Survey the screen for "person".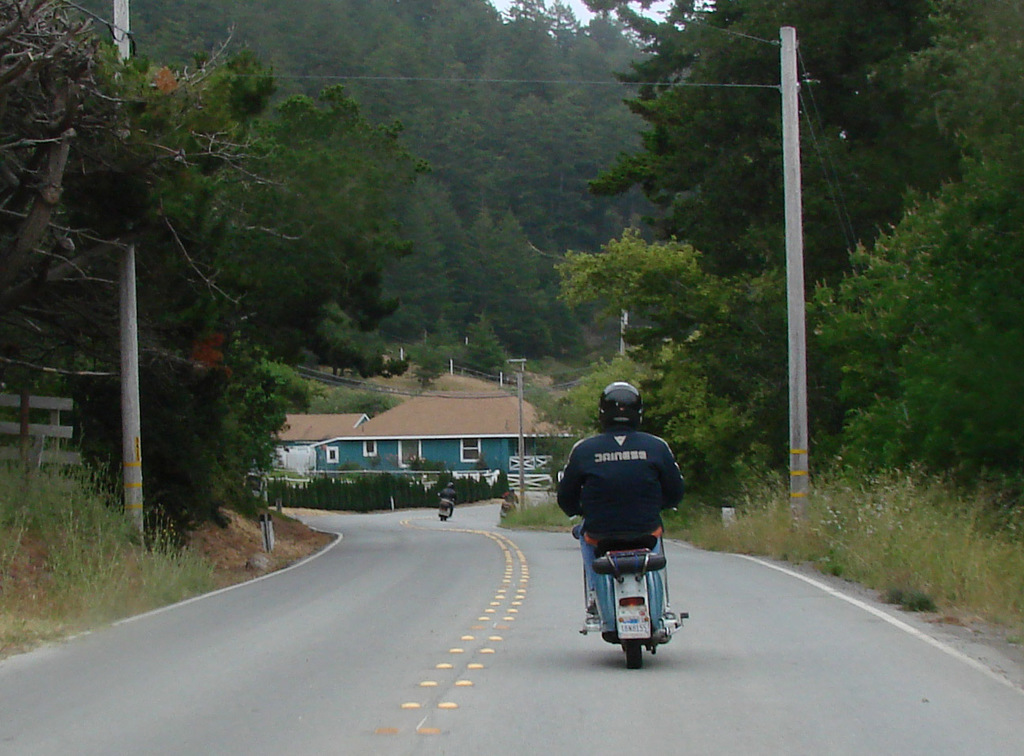
Survey found: (left=555, top=381, right=689, bottom=631).
